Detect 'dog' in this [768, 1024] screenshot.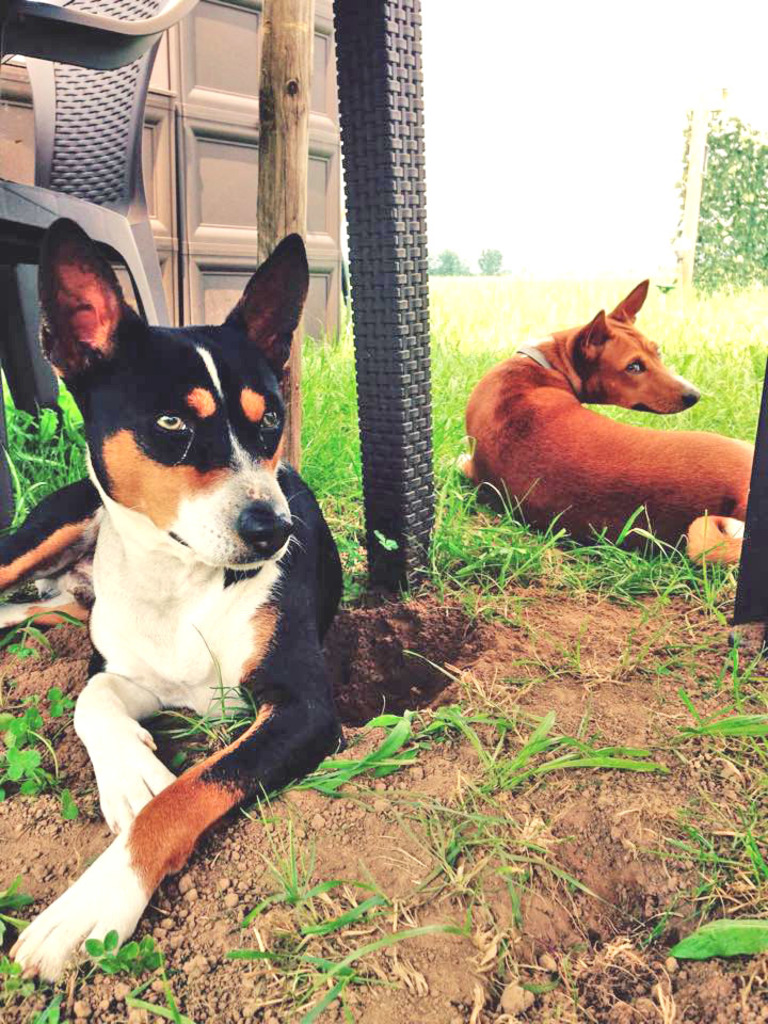
Detection: box(0, 218, 348, 995).
